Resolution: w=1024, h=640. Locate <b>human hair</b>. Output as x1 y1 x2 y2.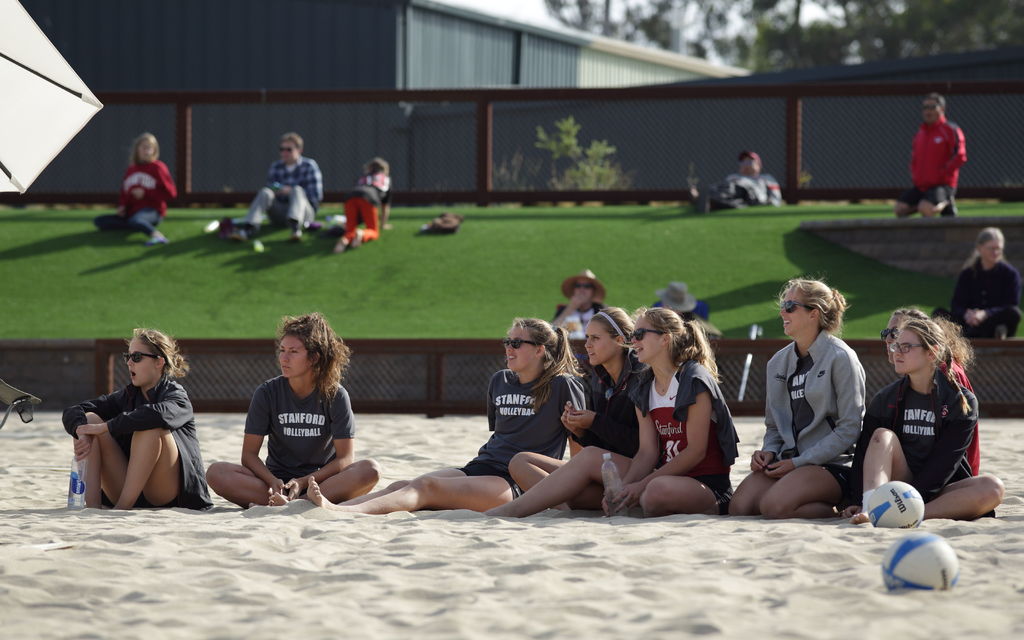
503 317 588 418.
